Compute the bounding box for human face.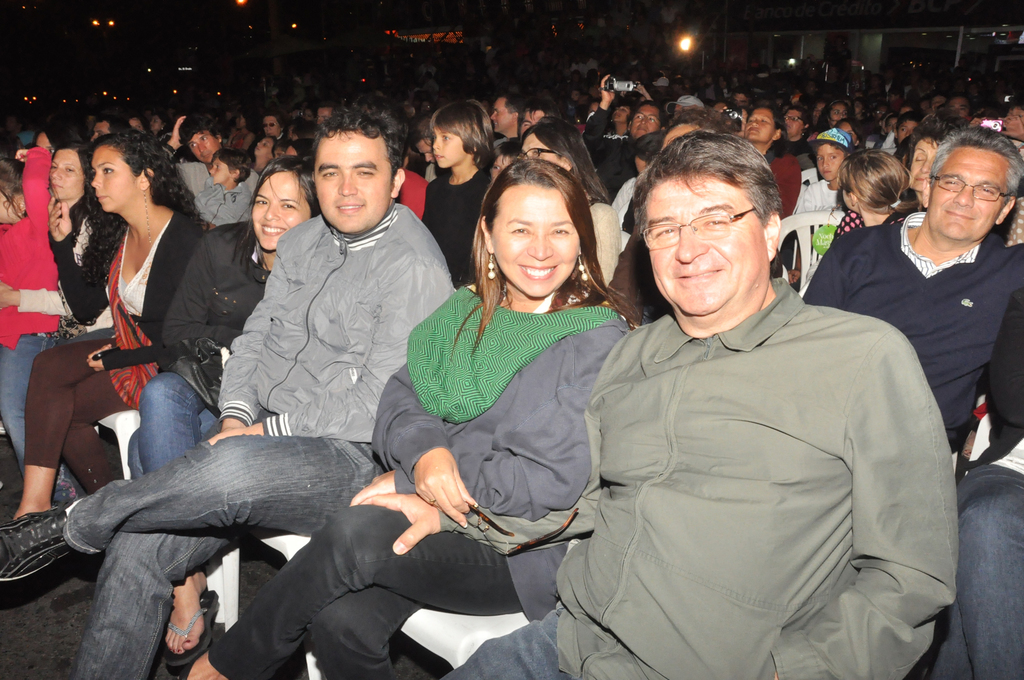
(640, 181, 761, 311).
